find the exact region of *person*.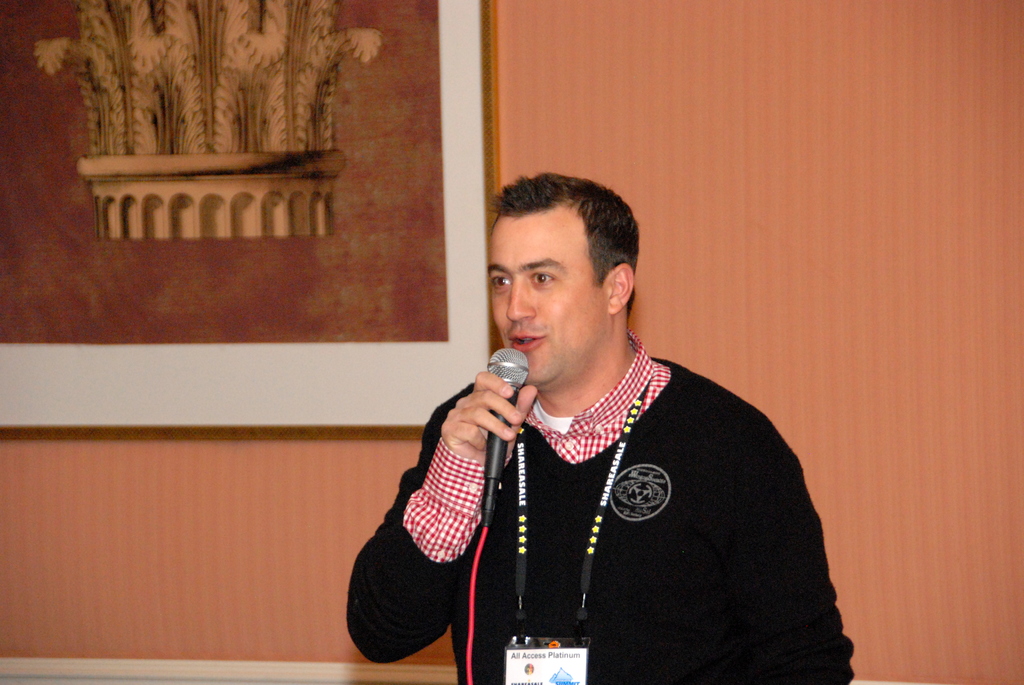
Exact region: 376/177/839/670.
